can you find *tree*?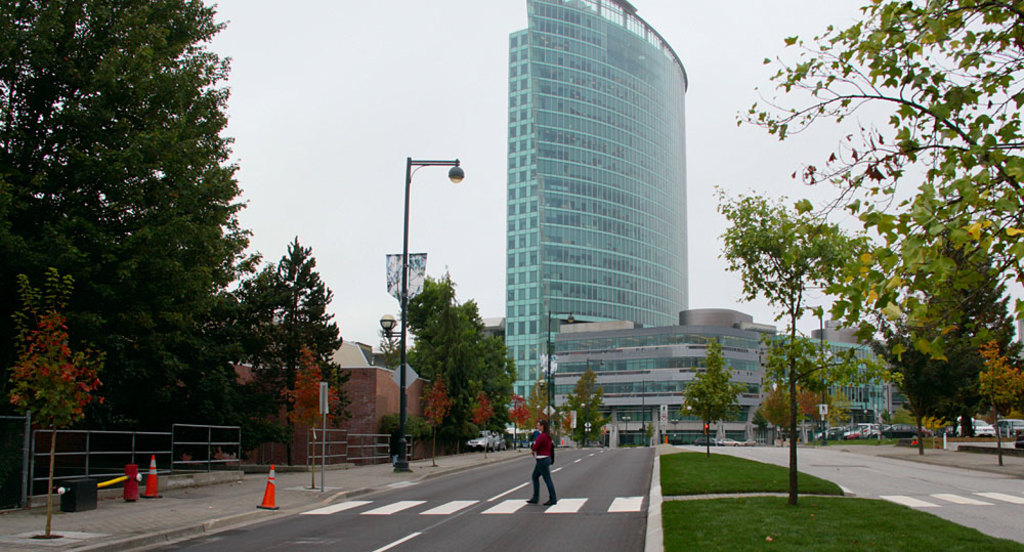
Yes, bounding box: bbox=[11, 307, 98, 494].
